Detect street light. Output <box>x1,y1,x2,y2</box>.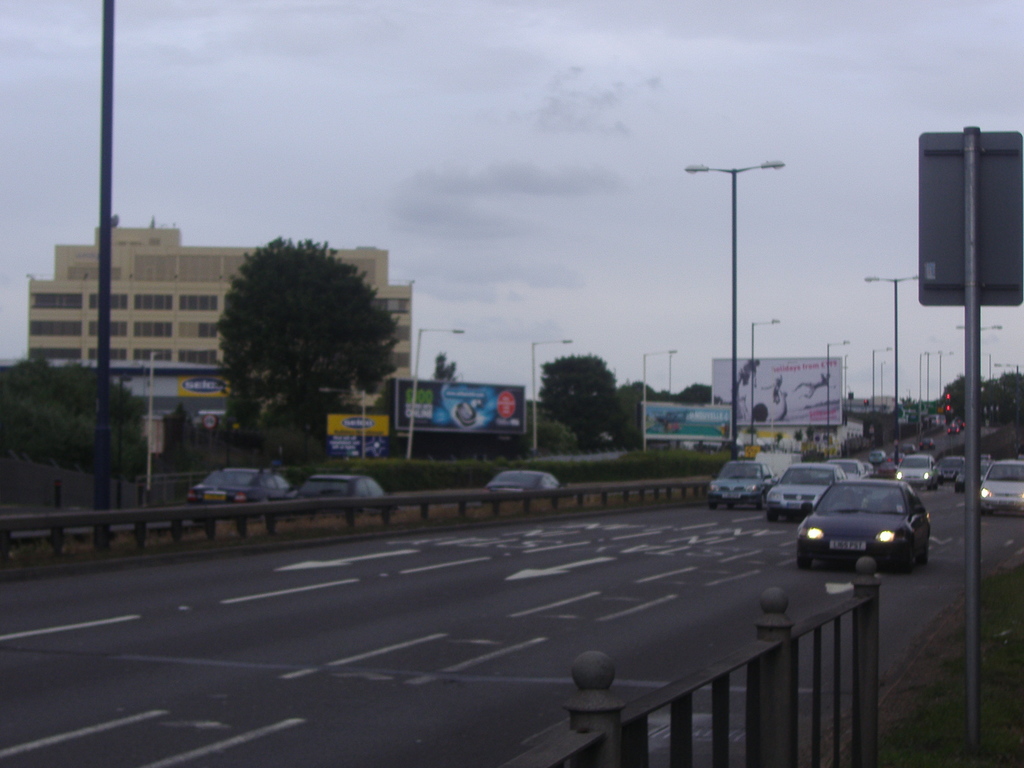
<box>680,135,811,455</box>.
